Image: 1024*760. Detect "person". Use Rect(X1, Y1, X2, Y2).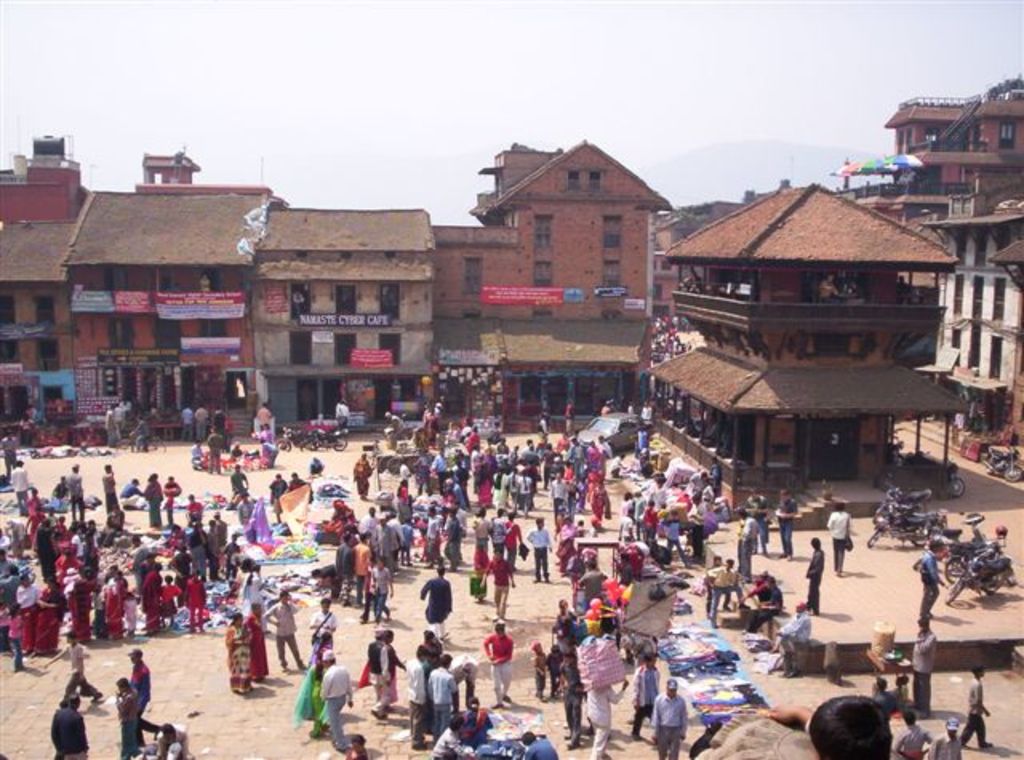
Rect(595, 488, 600, 514).
